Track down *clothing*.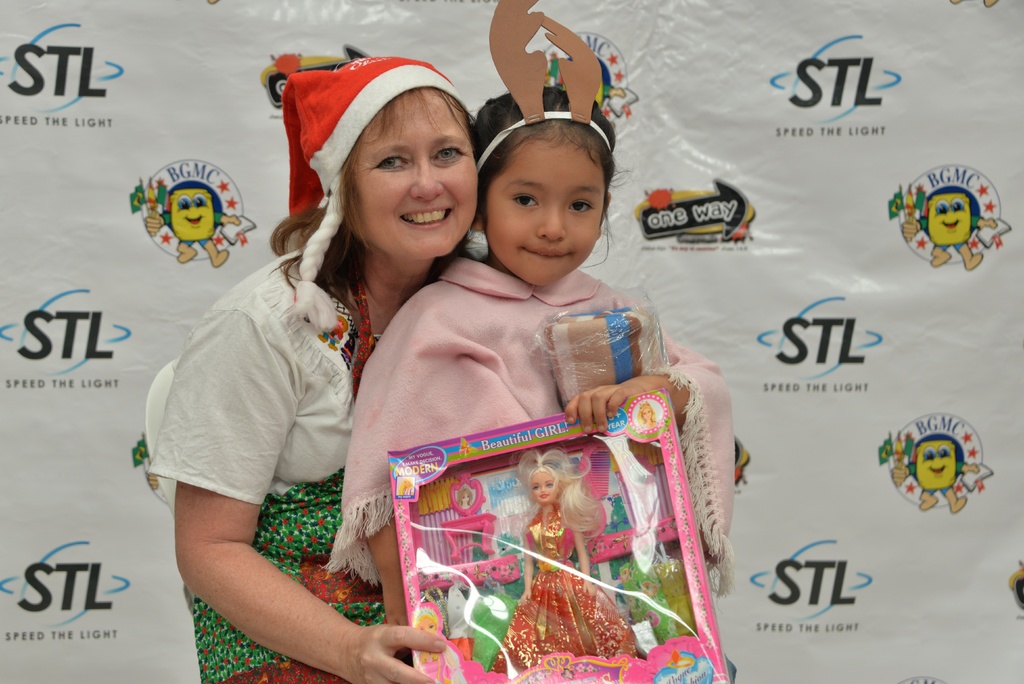
Tracked to [x1=344, y1=241, x2=721, y2=631].
